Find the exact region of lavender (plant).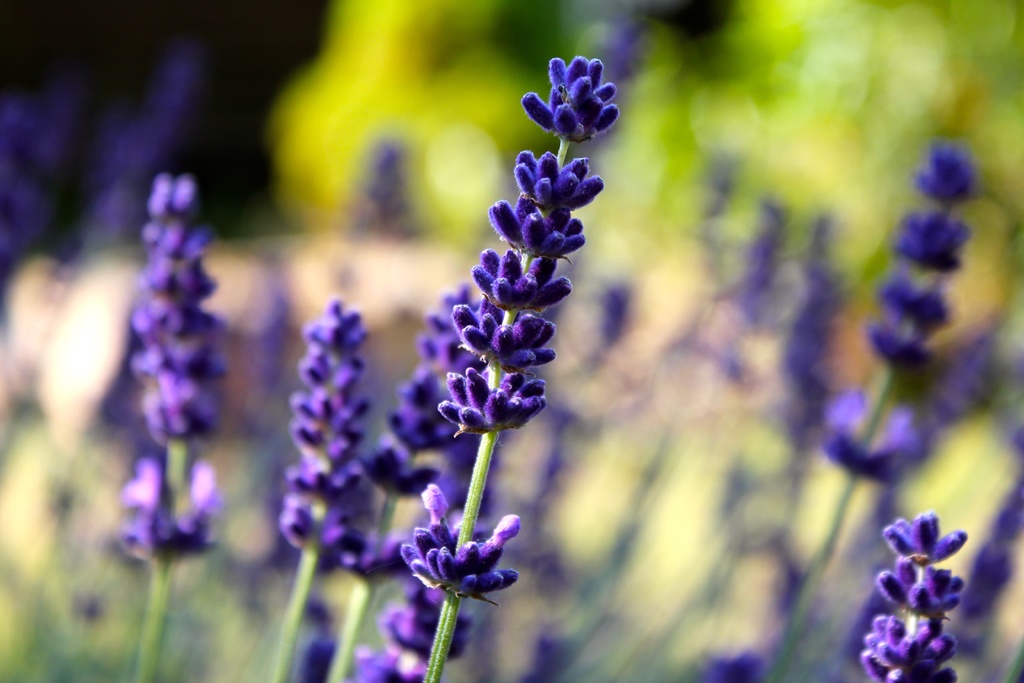
Exact region: {"left": 804, "top": 147, "right": 980, "bottom": 657}.
